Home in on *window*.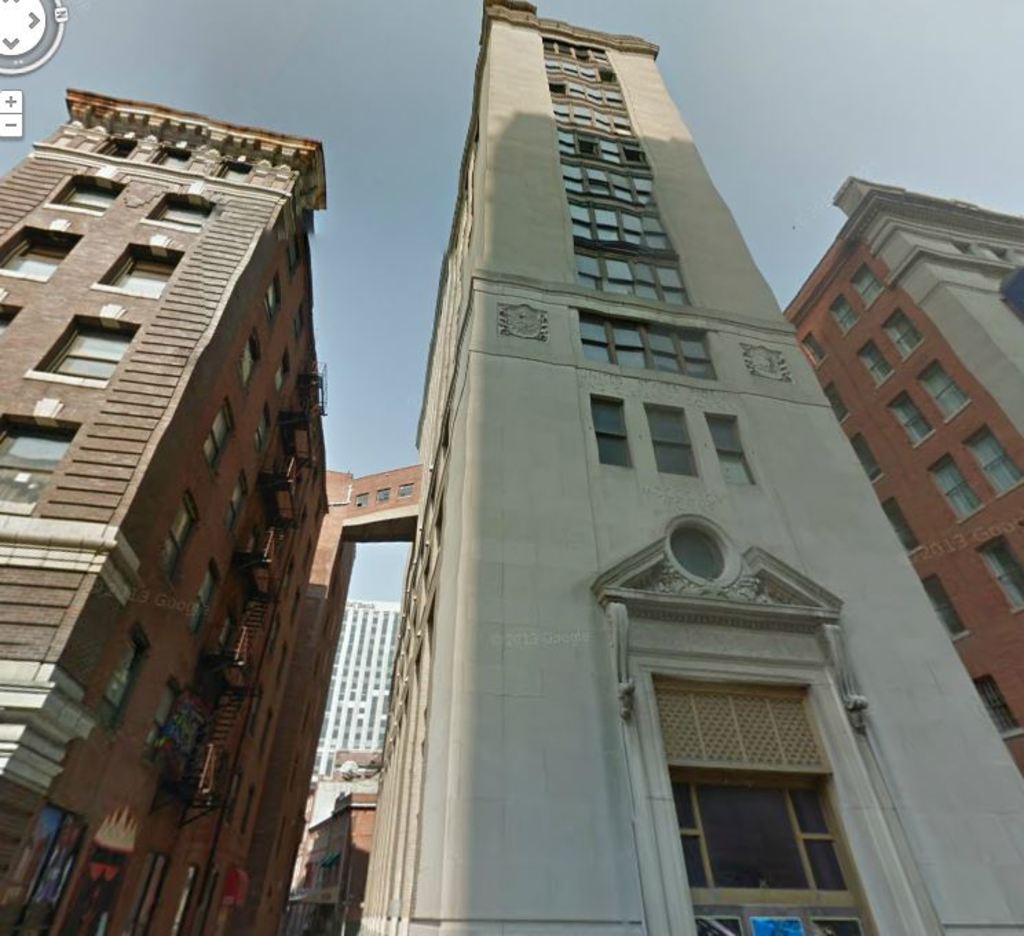
Homed in at (151,146,189,168).
